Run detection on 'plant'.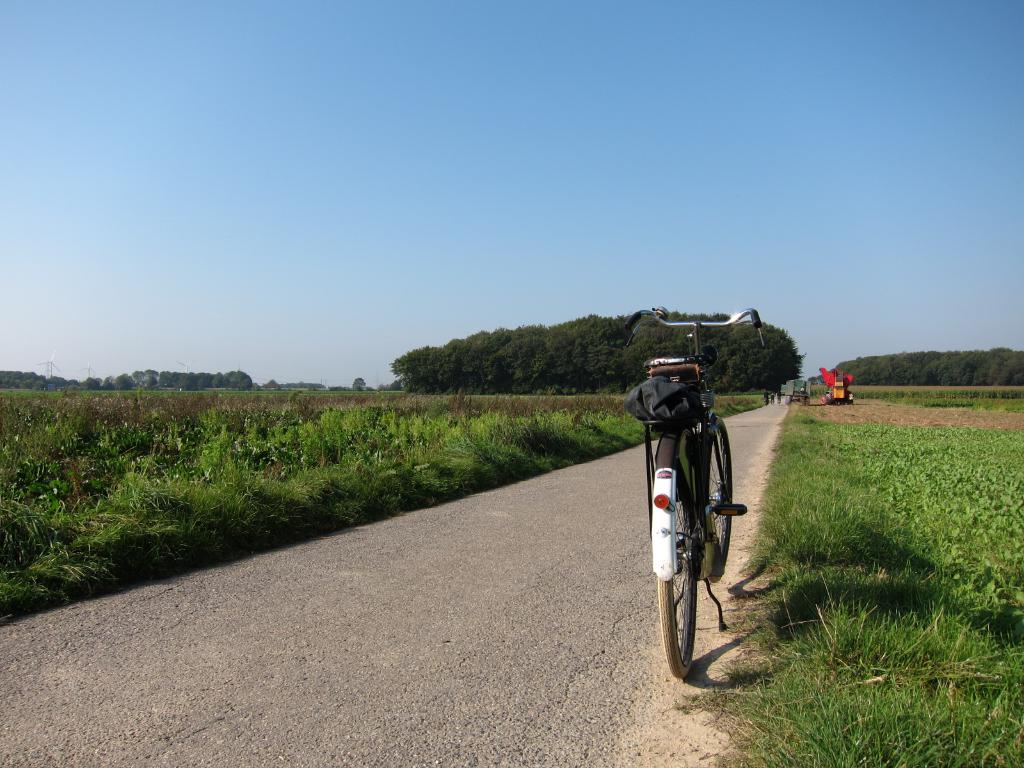
Result: (x1=845, y1=385, x2=1023, y2=410).
